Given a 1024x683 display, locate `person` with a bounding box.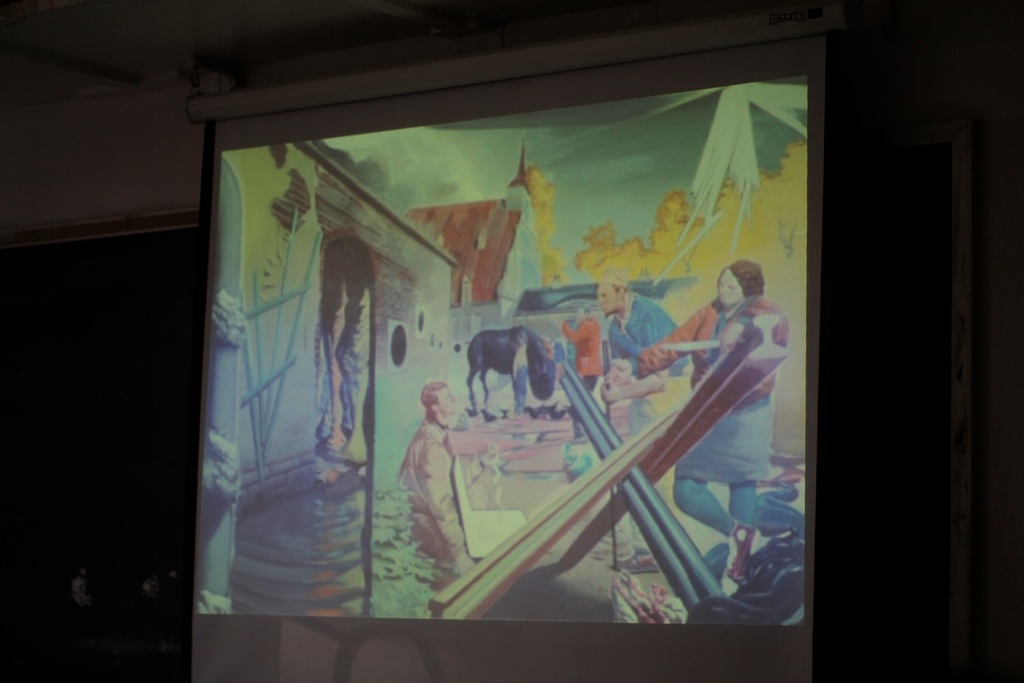
Located: x1=637 y1=259 x2=779 y2=533.
